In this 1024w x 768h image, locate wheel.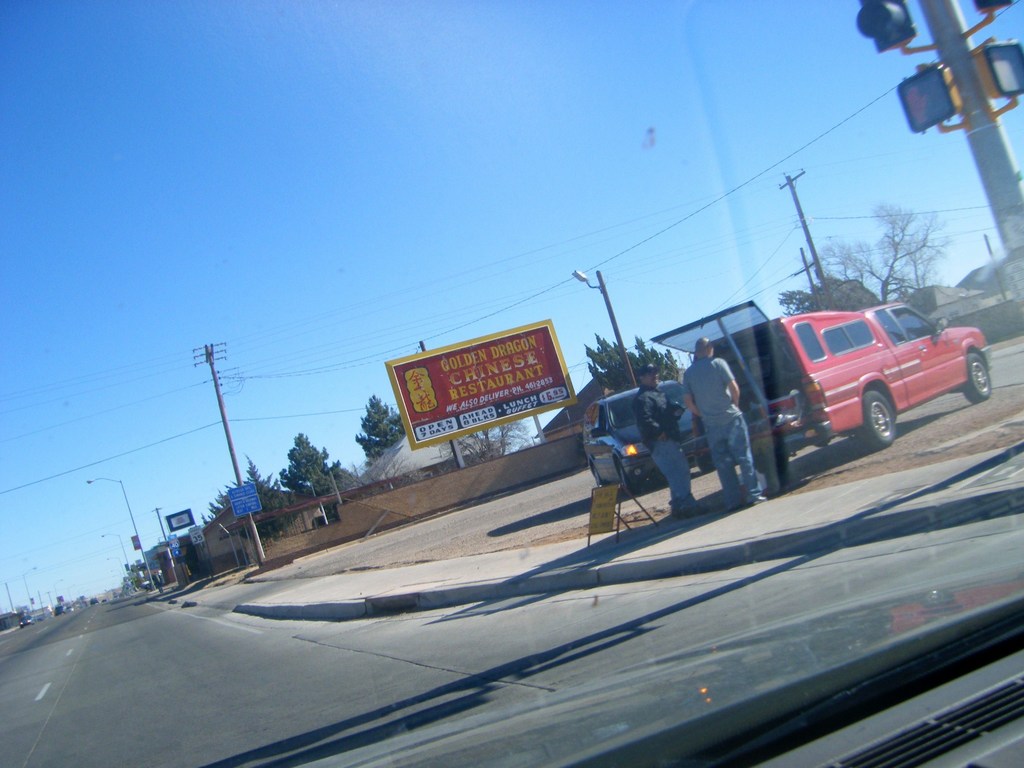
Bounding box: 697/452/714/474.
